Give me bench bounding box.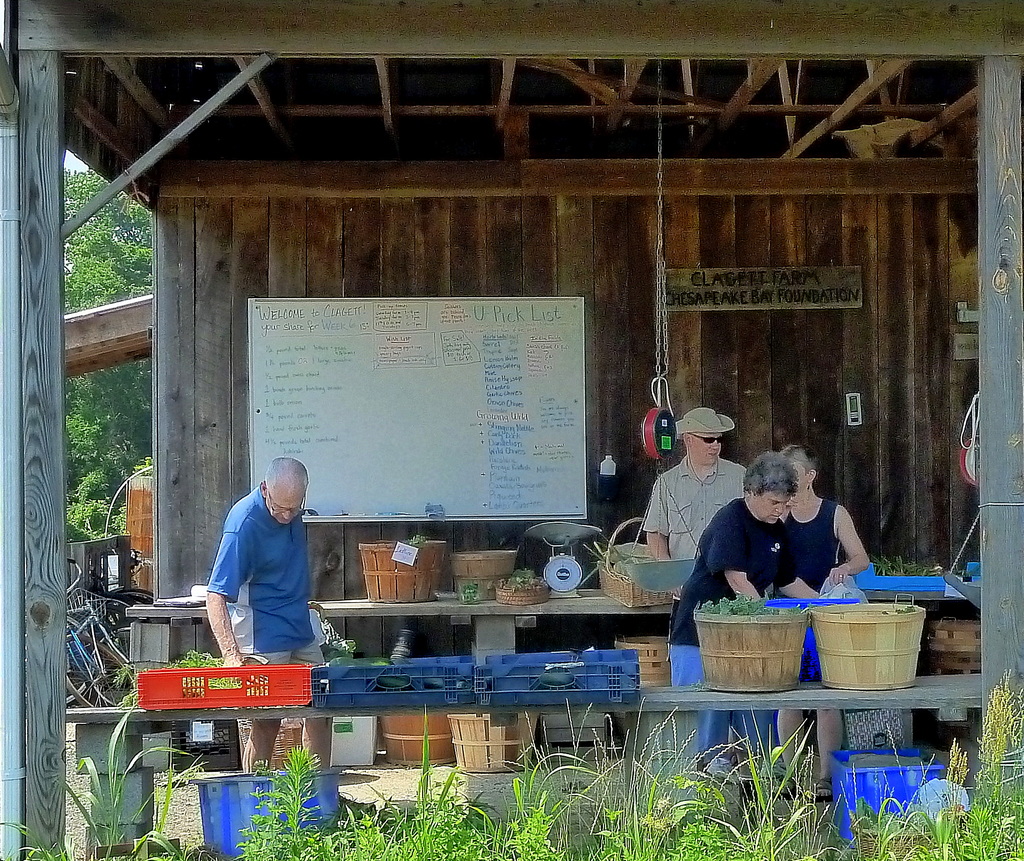
rect(65, 671, 981, 851).
